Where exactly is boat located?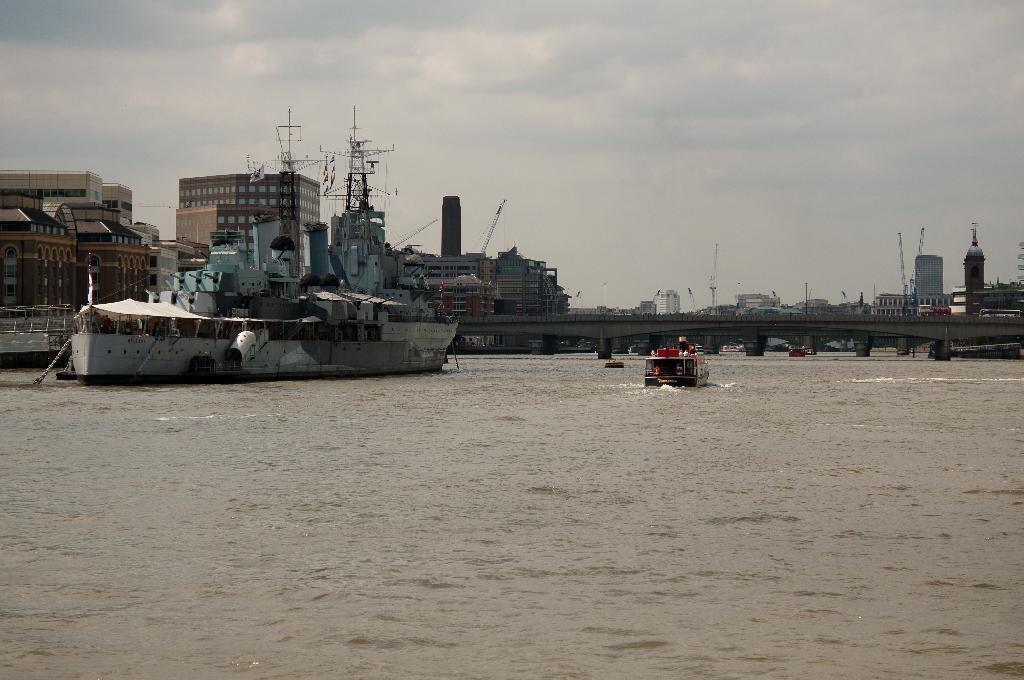
Its bounding box is 788, 345, 806, 358.
